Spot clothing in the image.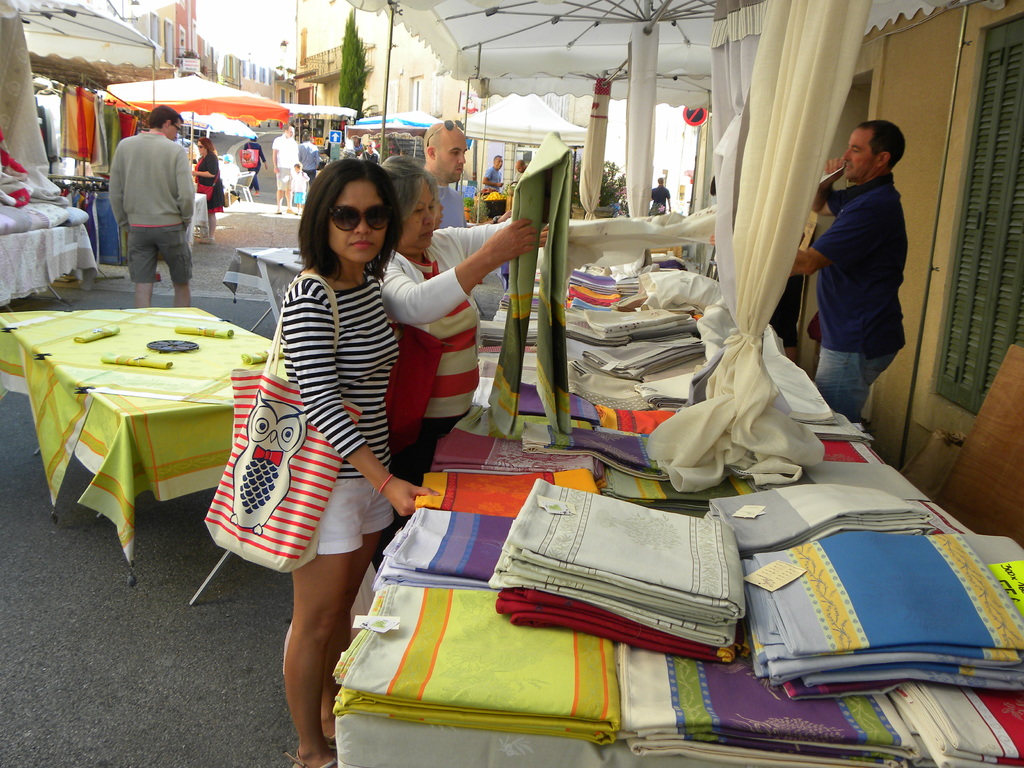
clothing found at 266:135:298:187.
